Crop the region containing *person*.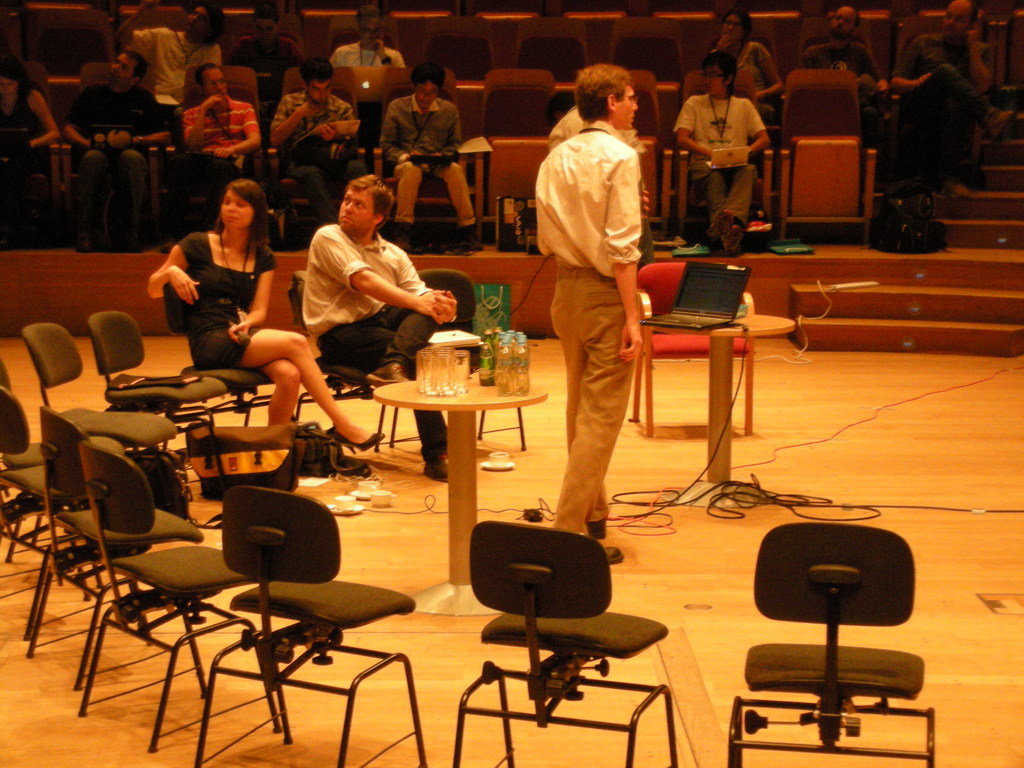
Crop region: BBox(267, 61, 353, 181).
